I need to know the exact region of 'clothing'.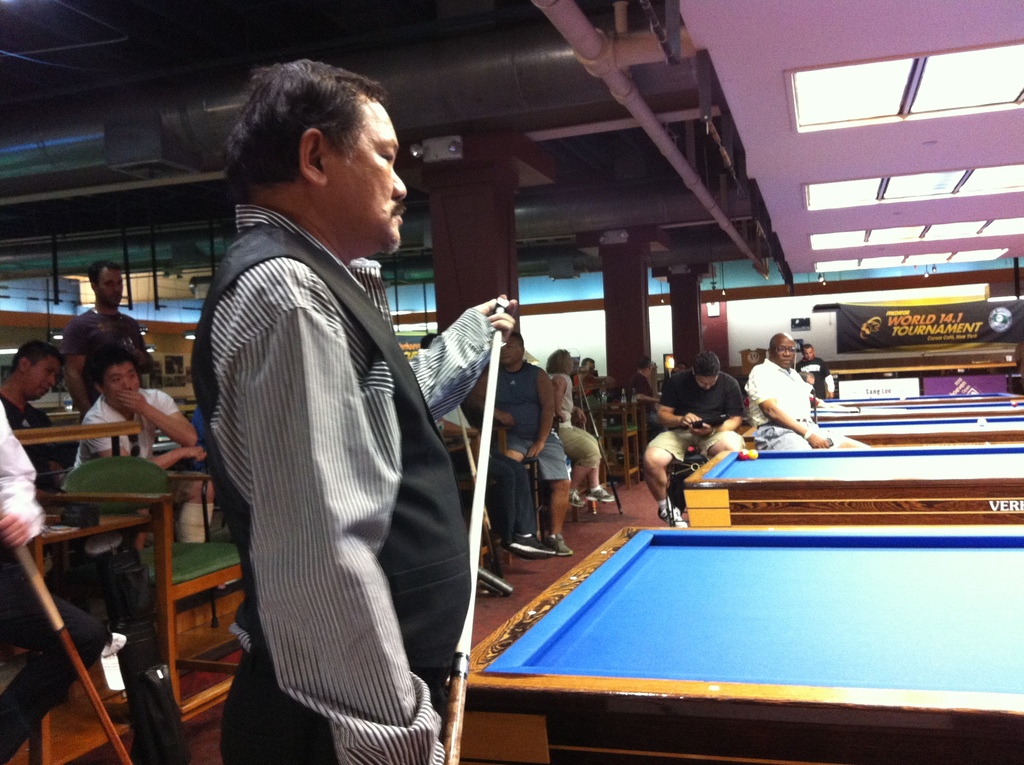
Region: [x1=188, y1=215, x2=482, y2=693].
